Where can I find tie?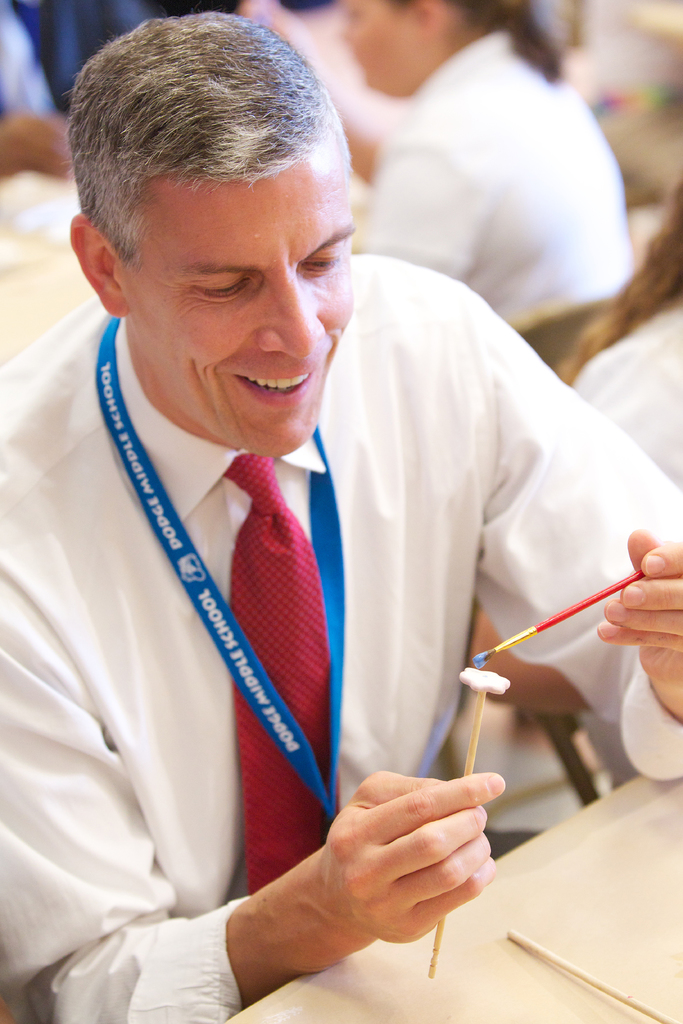
You can find it at (left=226, top=445, right=332, bottom=895).
